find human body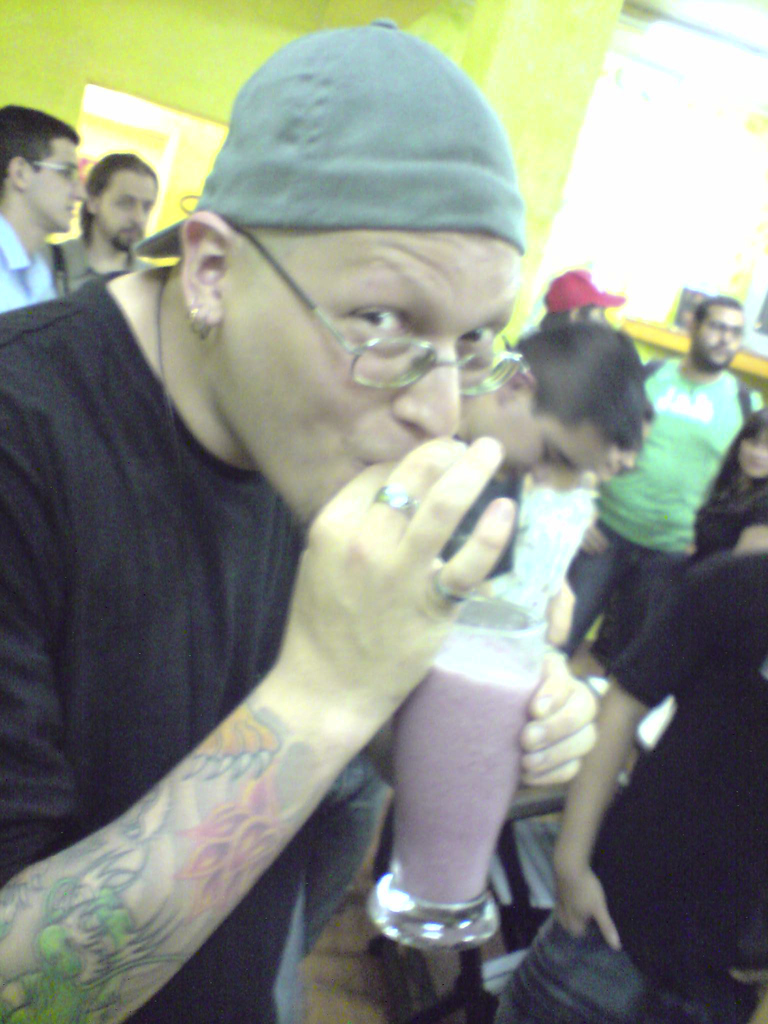
265/474/517/1023
